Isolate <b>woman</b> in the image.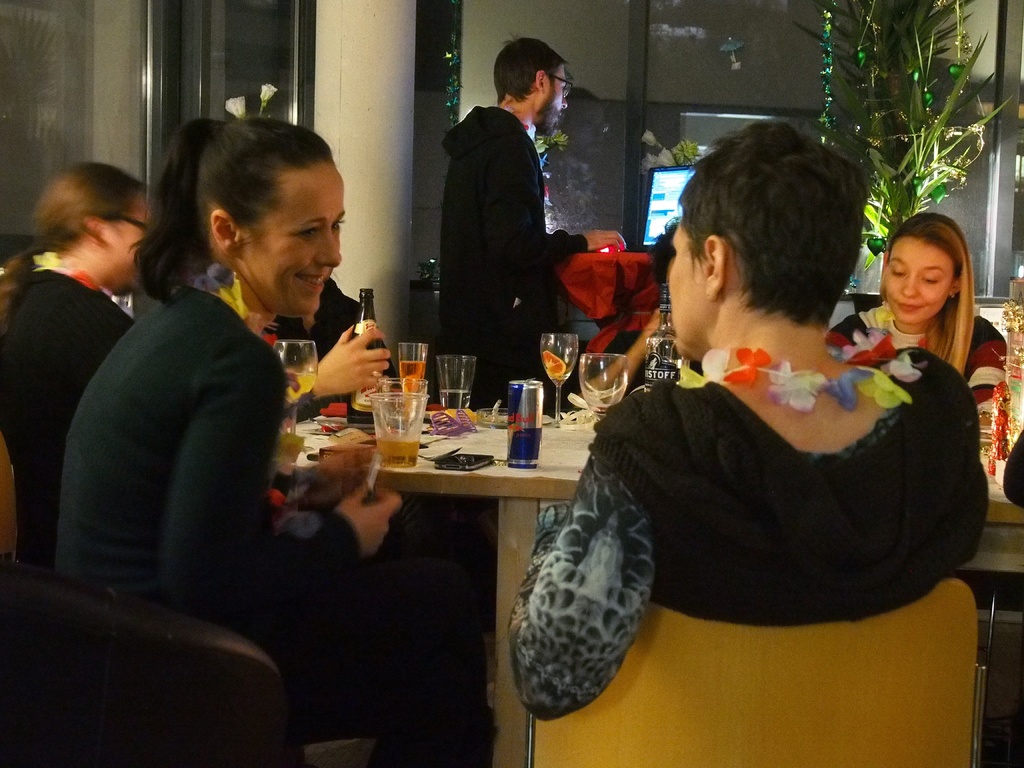
Isolated region: box=[530, 137, 961, 762].
